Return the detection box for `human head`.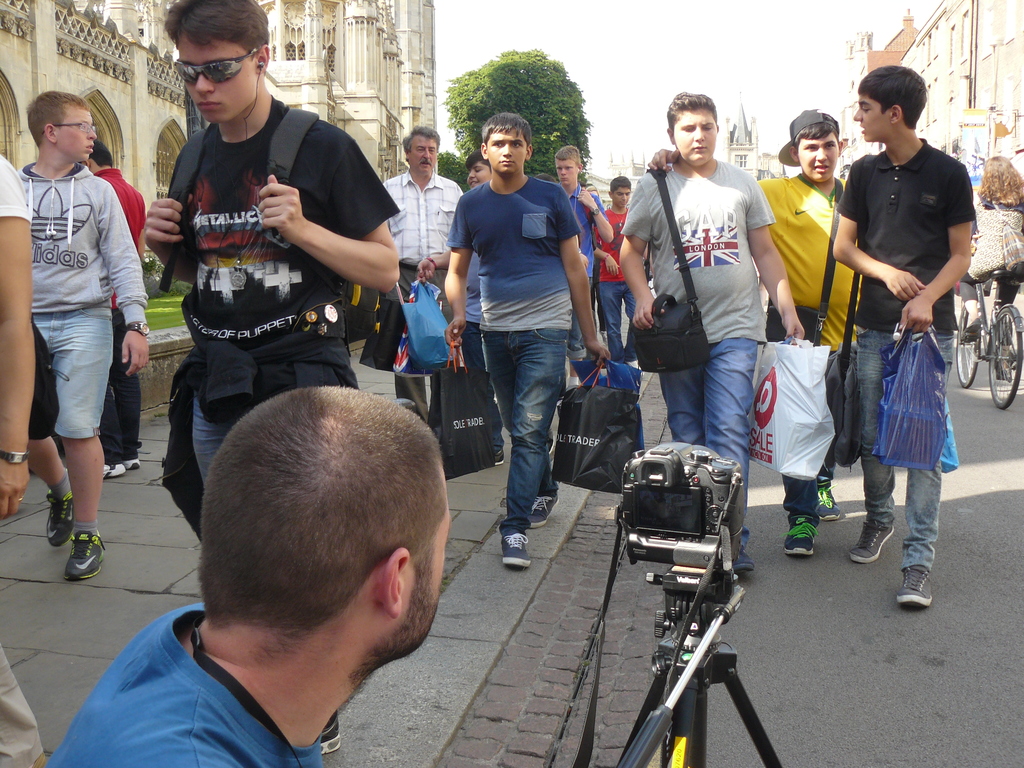
box=[608, 173, 632, 209].
